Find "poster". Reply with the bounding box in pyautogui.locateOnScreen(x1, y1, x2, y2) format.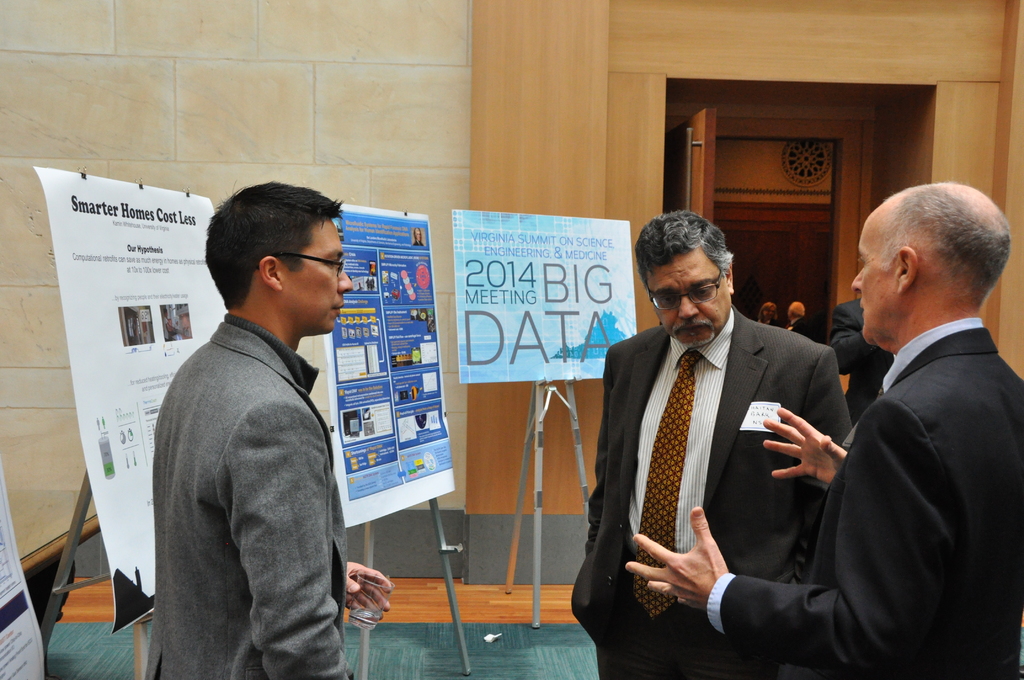
pyautogui.locateOnScreen(330, 213, 456, 526).
